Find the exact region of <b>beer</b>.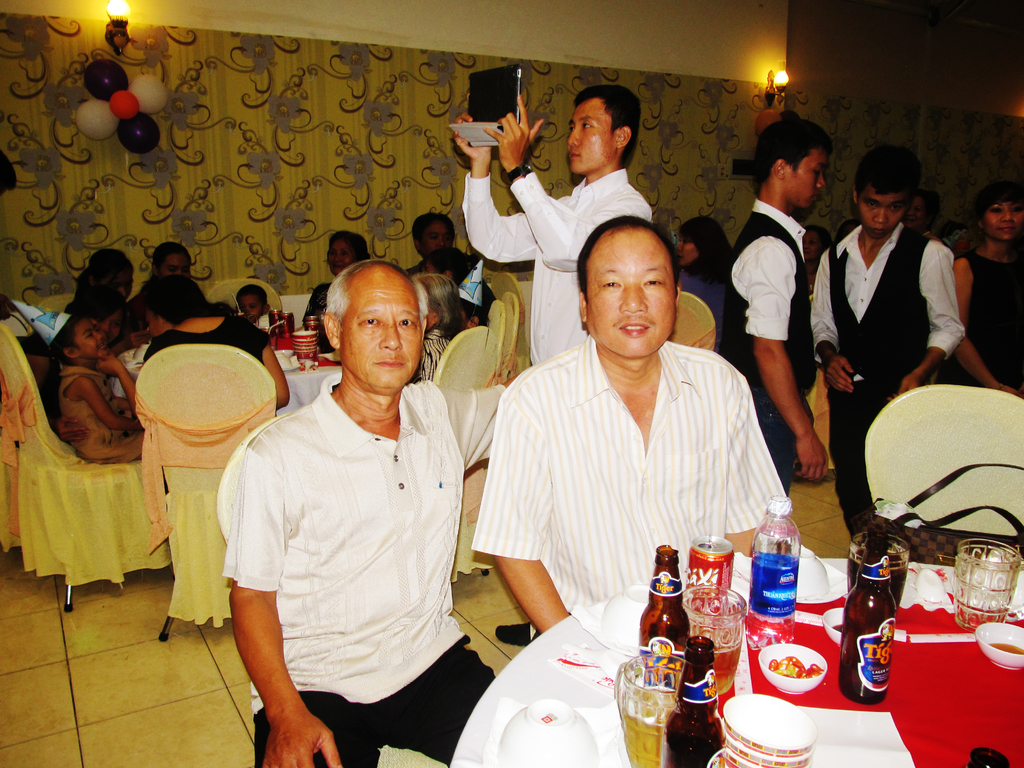
Exact region: bbox=(947, 538, 1015, 632).
